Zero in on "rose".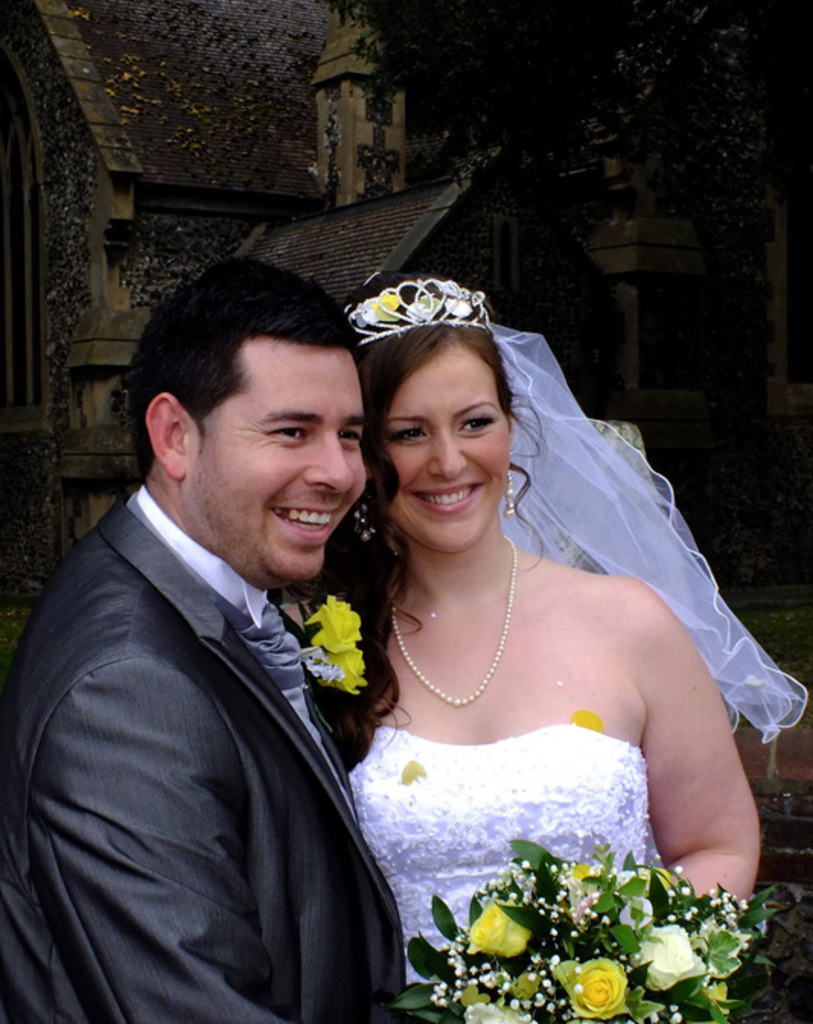
Zeroed in: l=463, t=902, r=531, b=959.
